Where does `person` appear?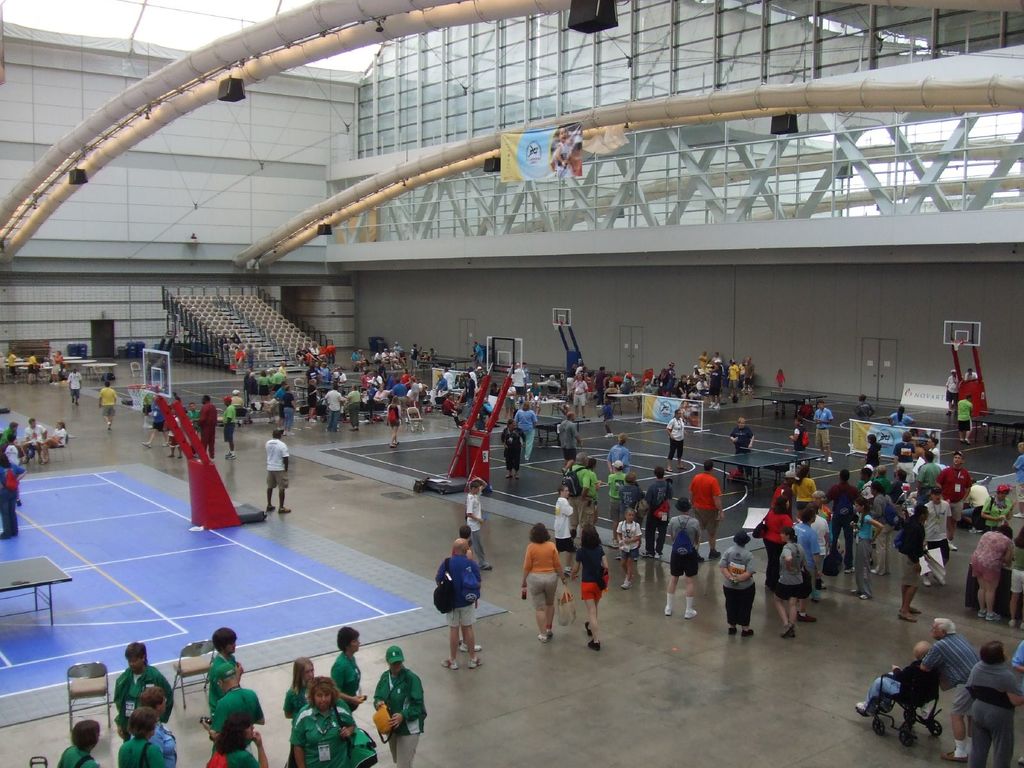
Appears at (left=423, top=543, right=477, bottom=657).
